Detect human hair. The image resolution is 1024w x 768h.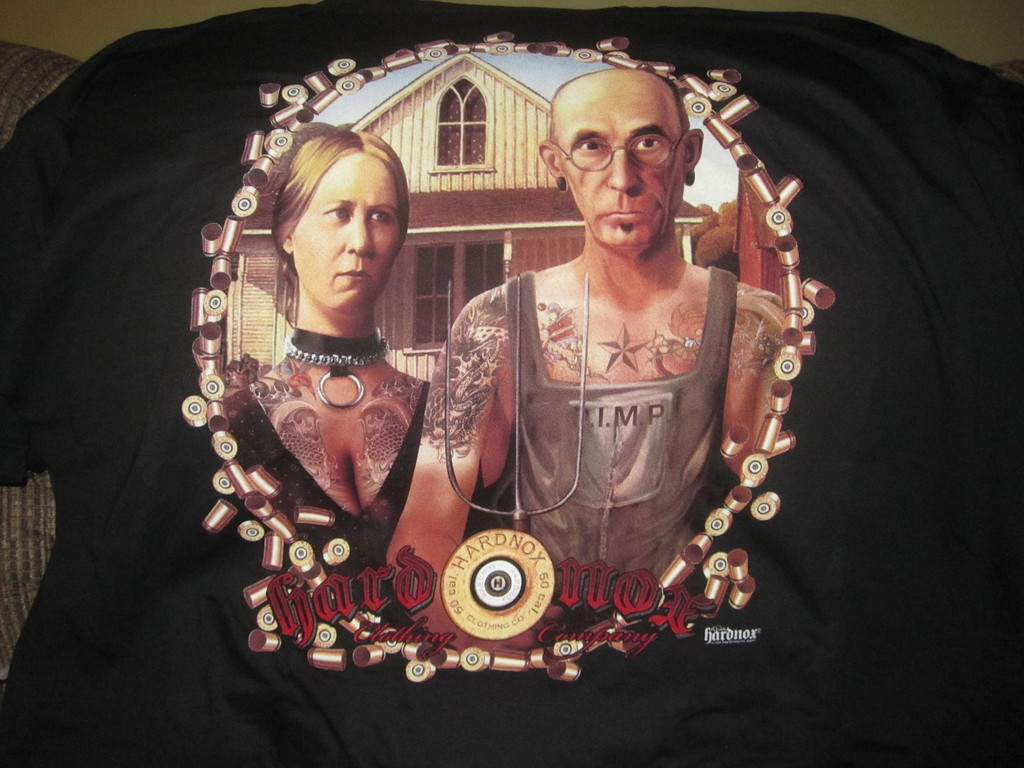
267 118 416 275.
